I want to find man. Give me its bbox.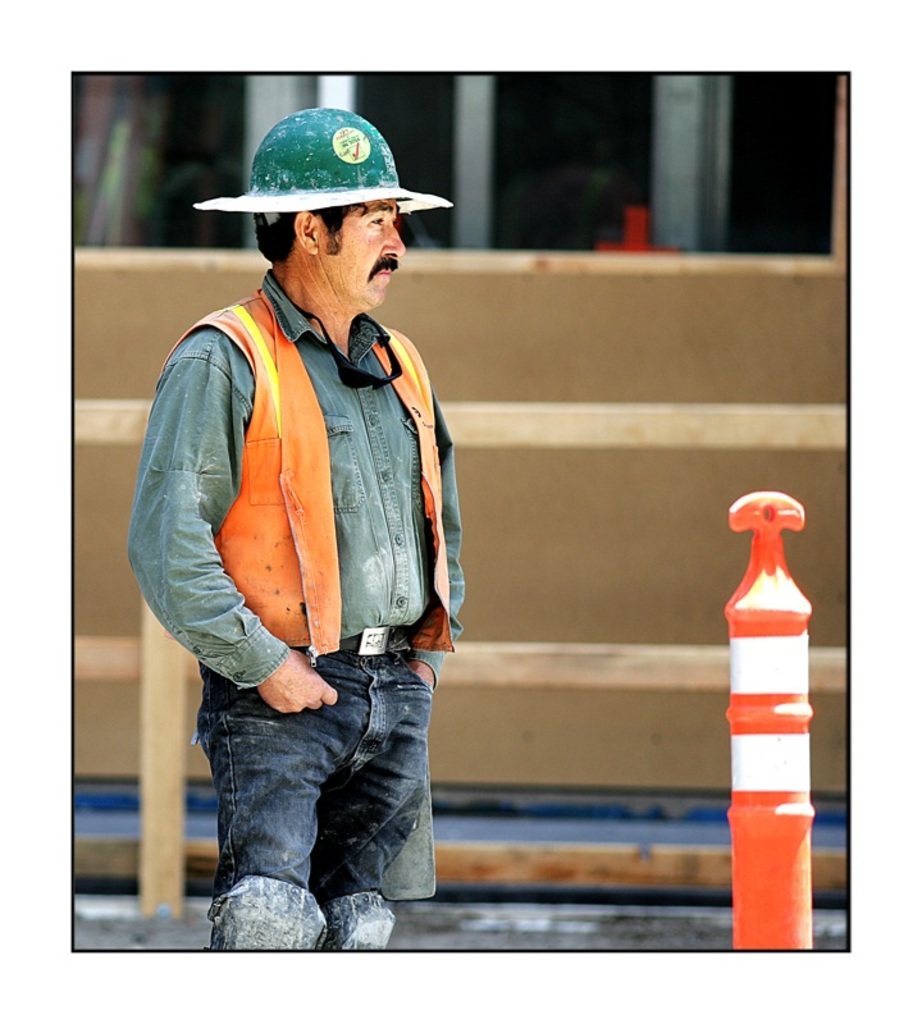
detection(120, 120, 508, 872).
